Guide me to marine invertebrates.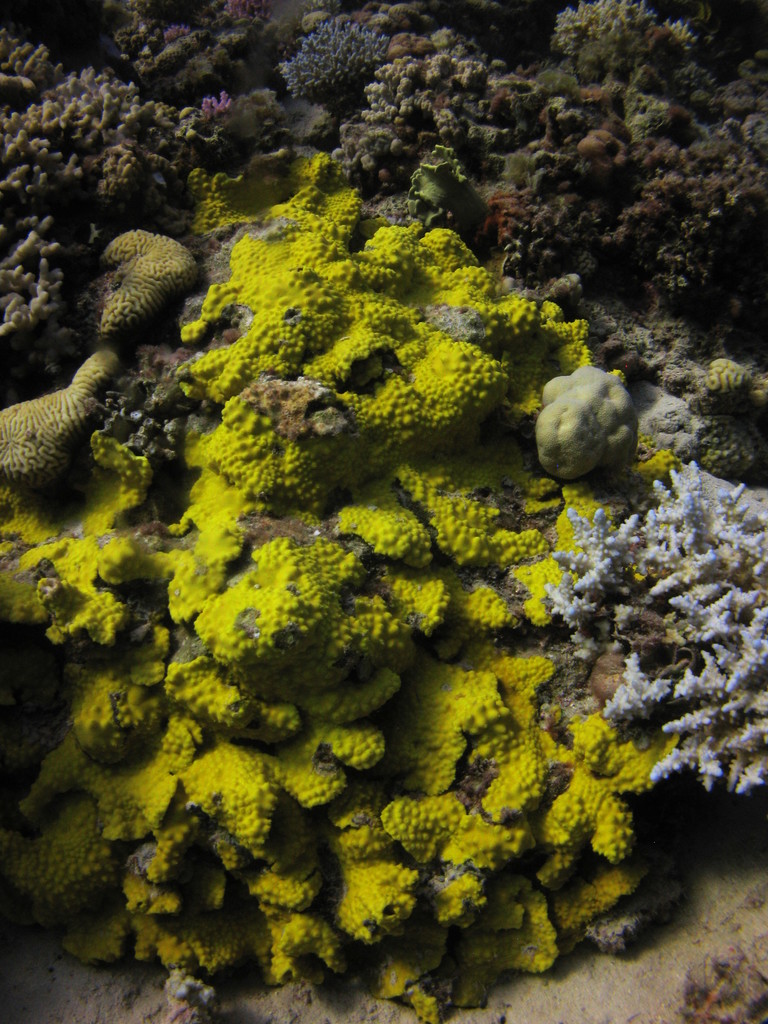
Guidance: [left=546, top=0, right=698, bottom=100].
